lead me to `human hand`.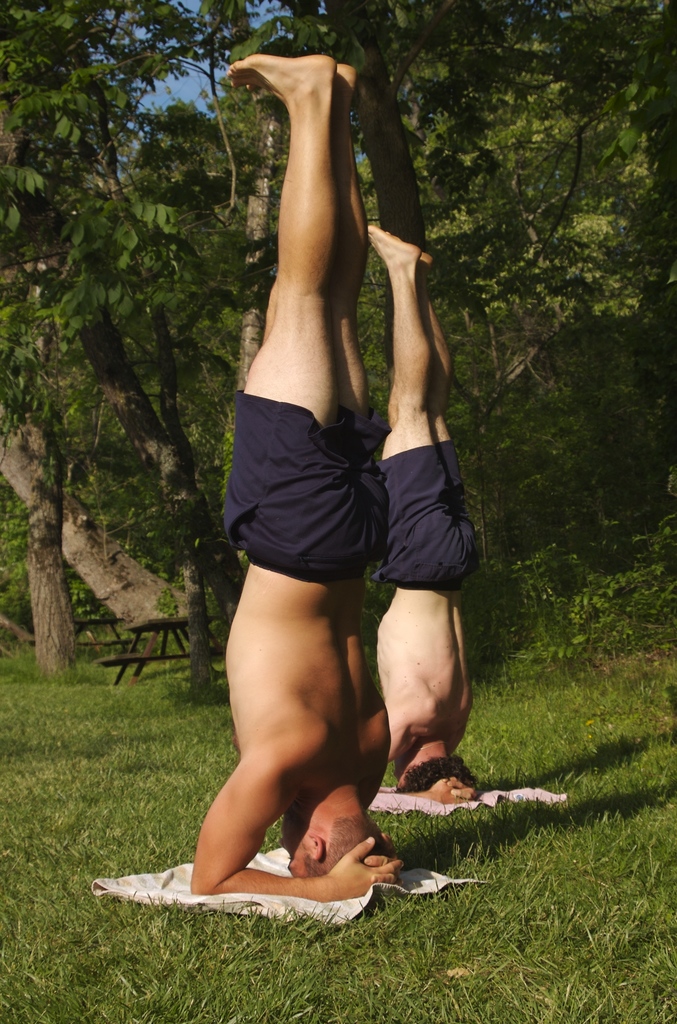
Lead to [290,843,407,902].
